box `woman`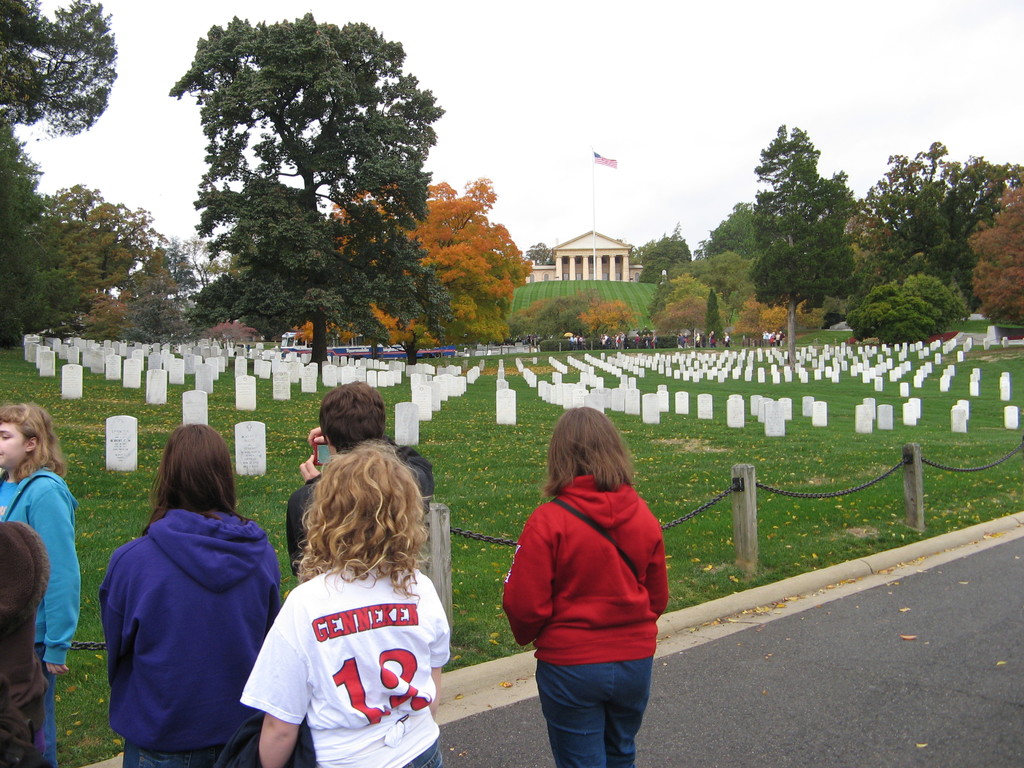
left=97, top=422, right=313, bottom=767
